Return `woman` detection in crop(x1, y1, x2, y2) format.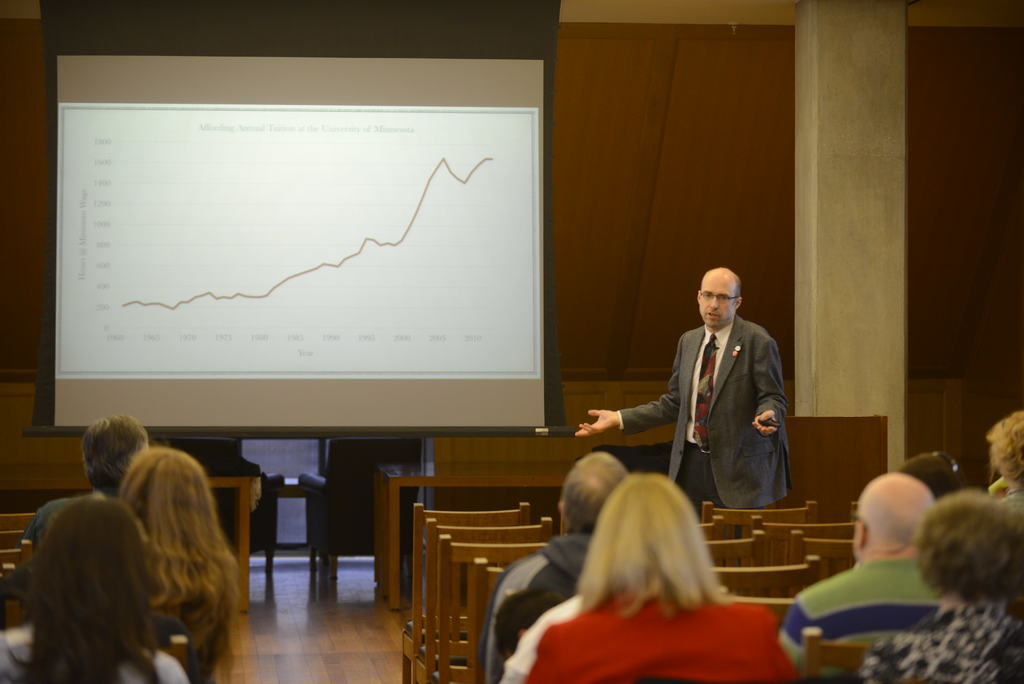
crop(976, 402, 1023, 498).
